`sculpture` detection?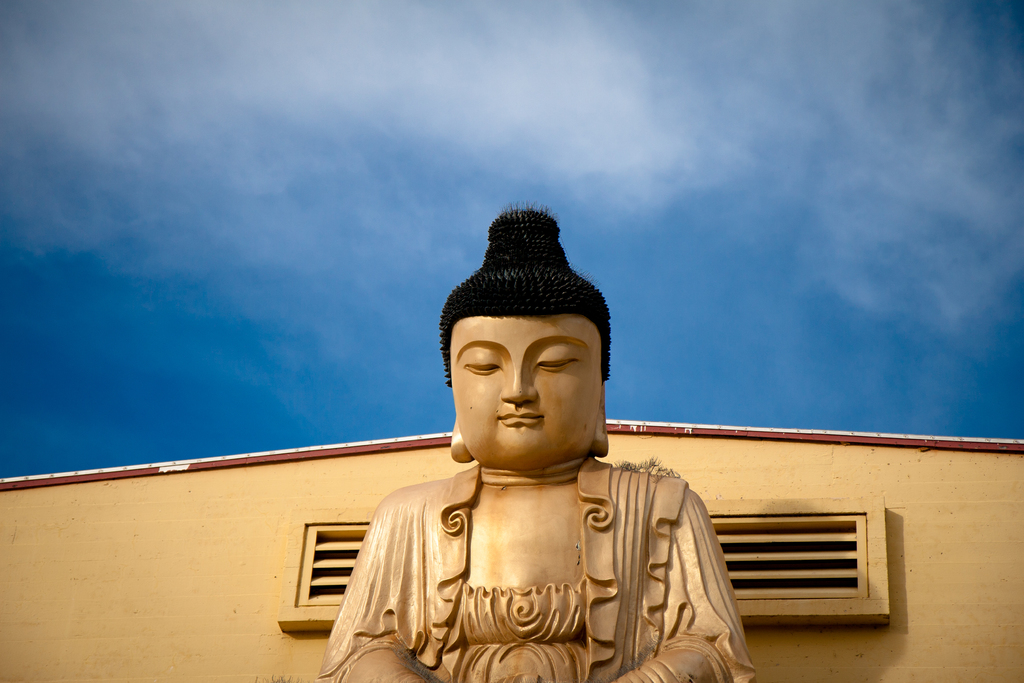
box(320, 227, 781, 662)
